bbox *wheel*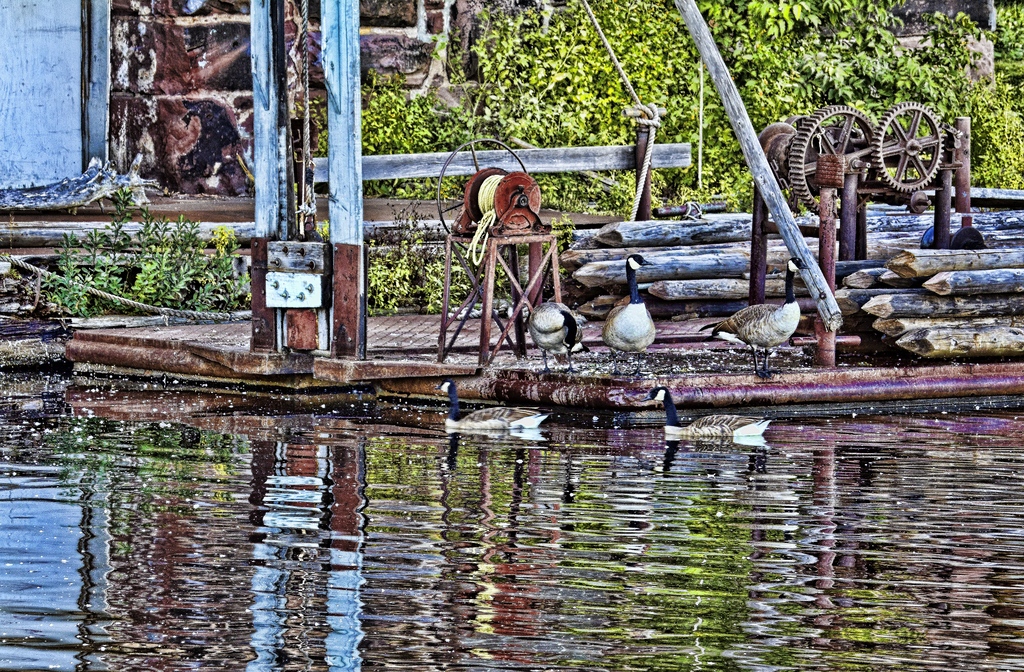
locate(788, 104, 879, 217)
